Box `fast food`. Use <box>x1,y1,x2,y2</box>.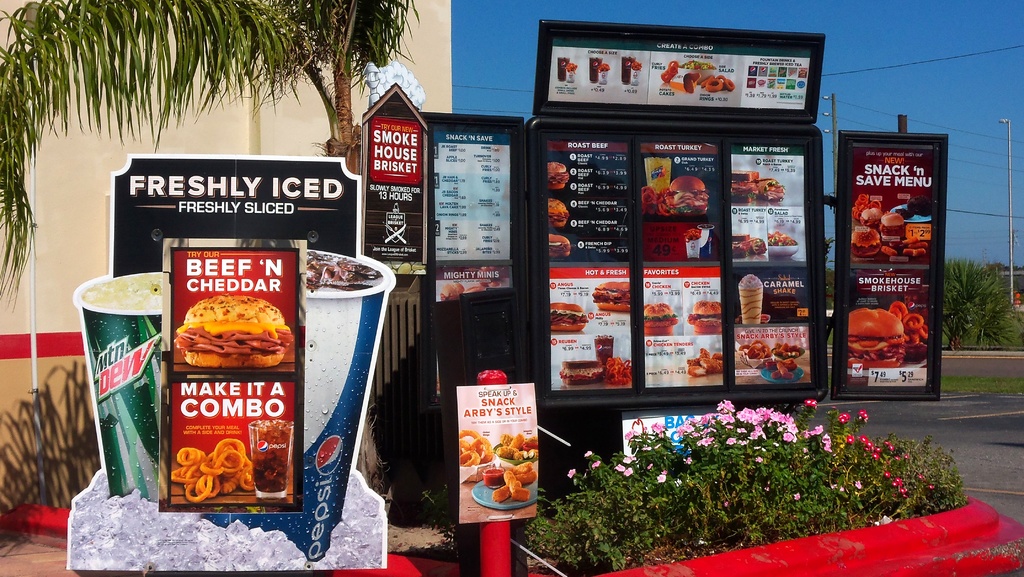
<box>593,280,630,313</box>.
